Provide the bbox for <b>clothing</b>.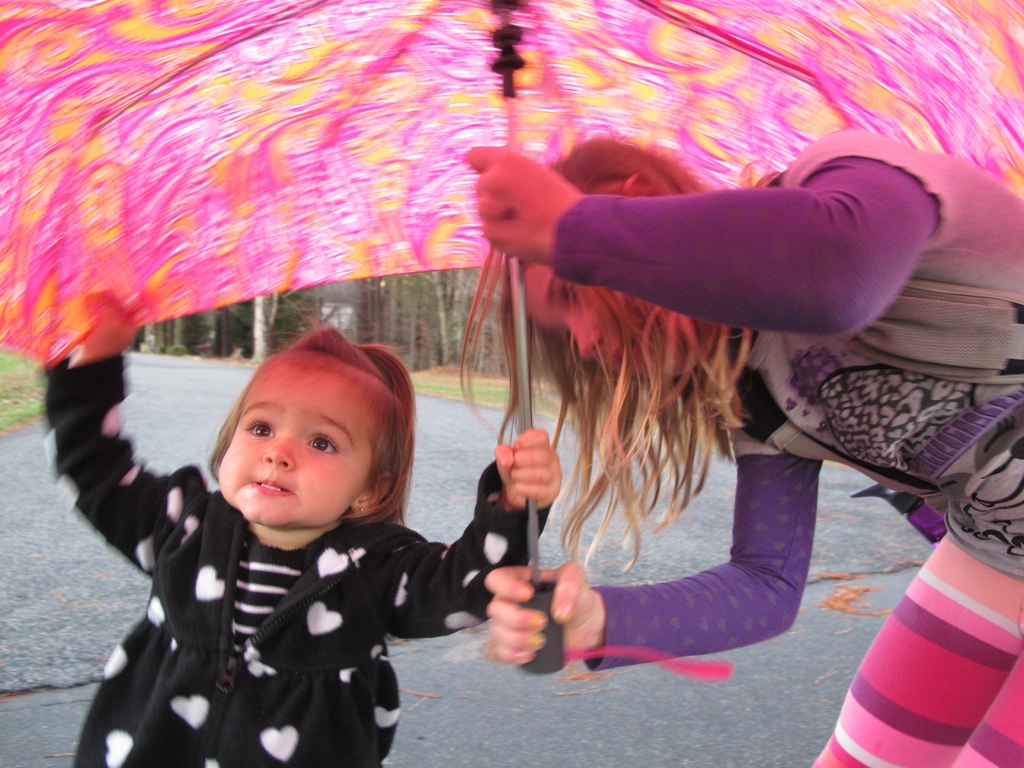
{"left": 79, "top": 390, "right": 471, "bottom": 741}.
